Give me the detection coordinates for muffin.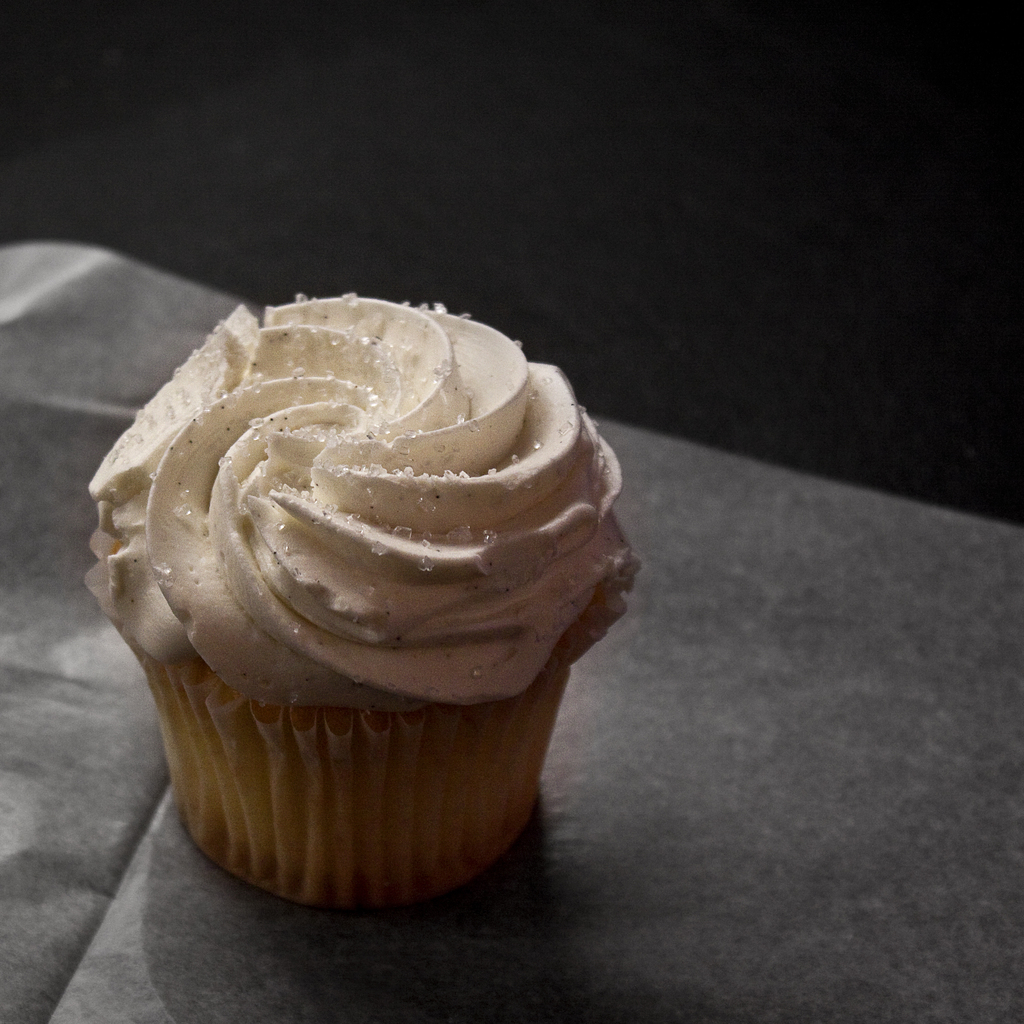
<region>81, 293, 636, 897</region>.
